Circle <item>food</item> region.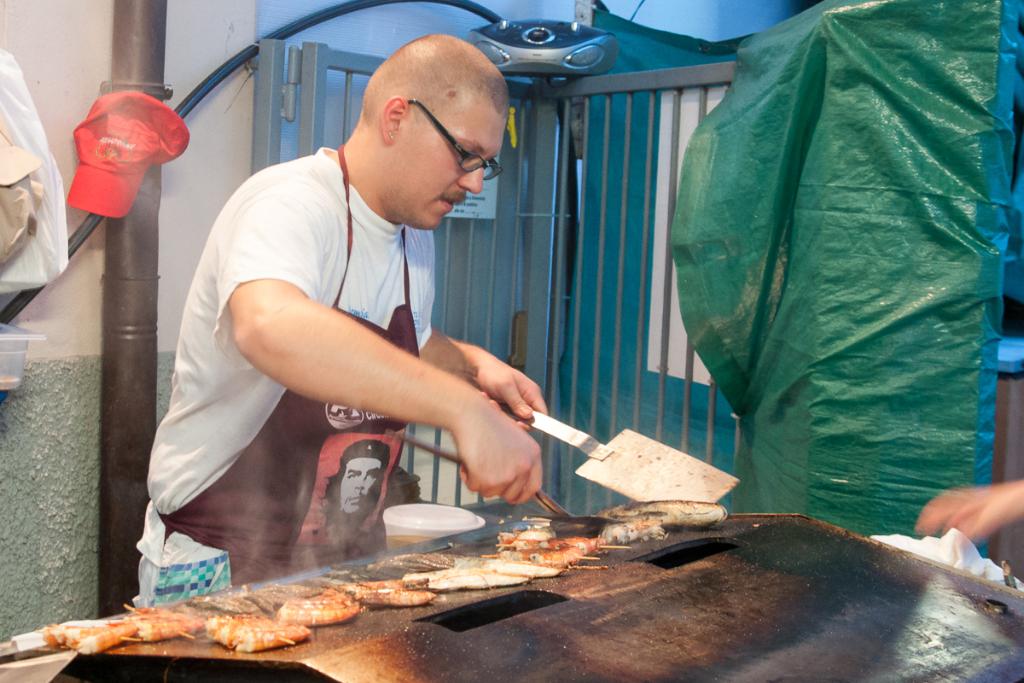
Region: <region>470, 557, 556, 581</region>.
